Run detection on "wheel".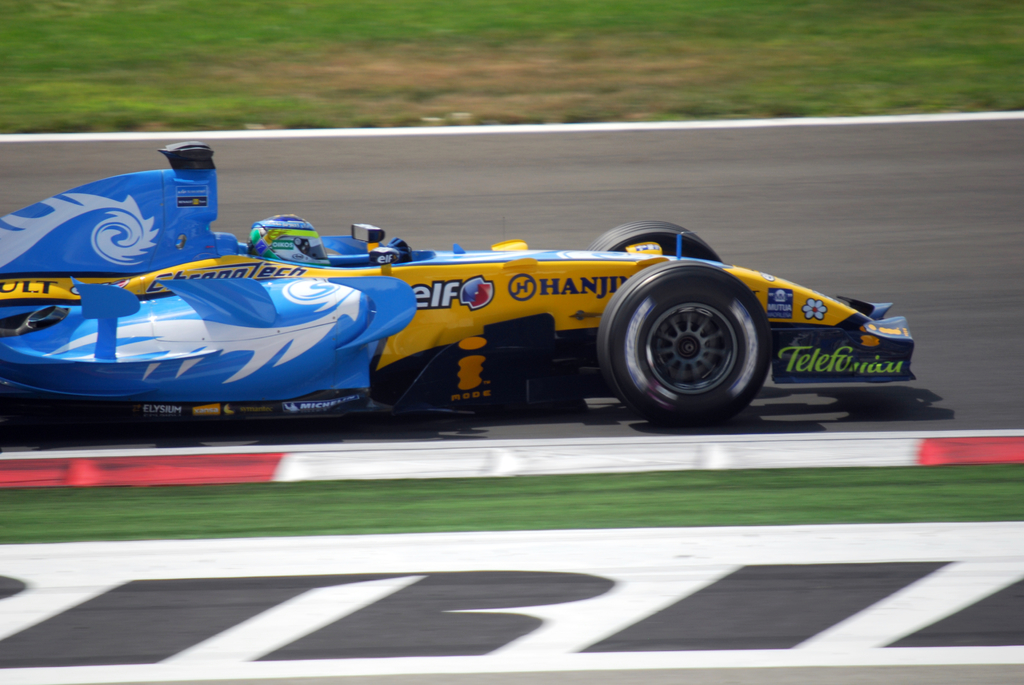
Result: 584/217/721/260.
